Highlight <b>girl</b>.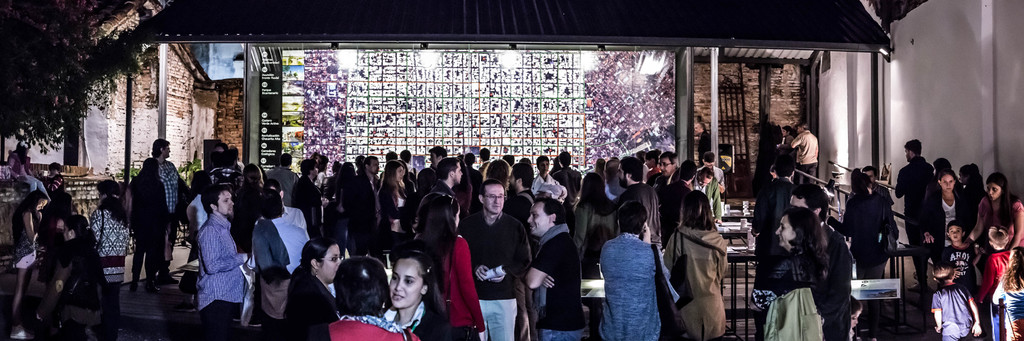
Highlighted region: [13, 193, 50, 339].
